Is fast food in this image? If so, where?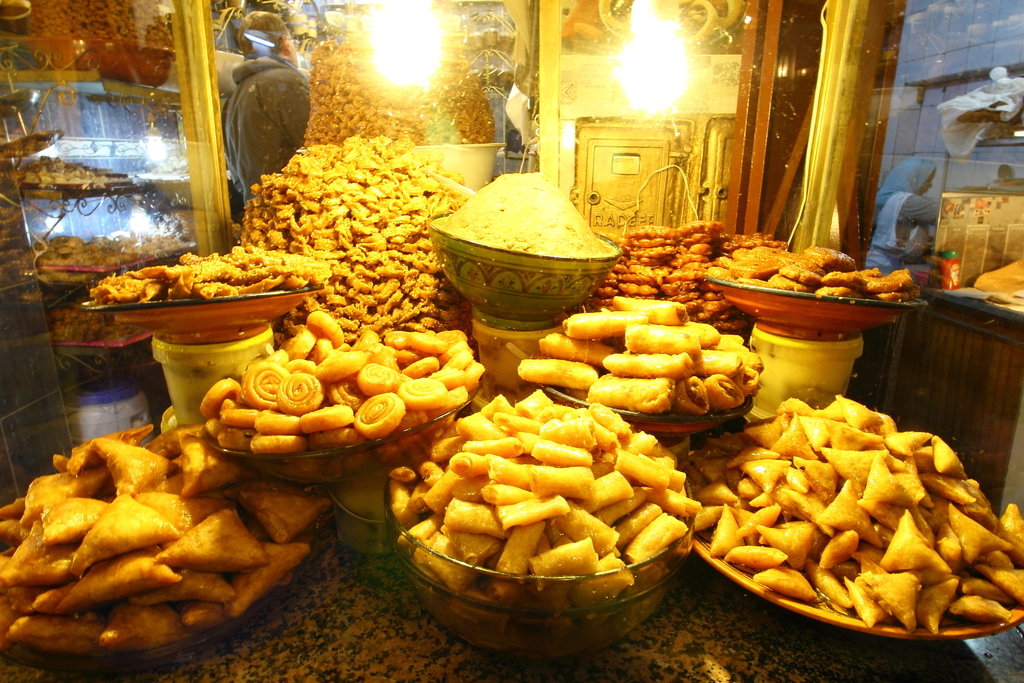
Yes, at bbox=[644, 484, 705, 524].
